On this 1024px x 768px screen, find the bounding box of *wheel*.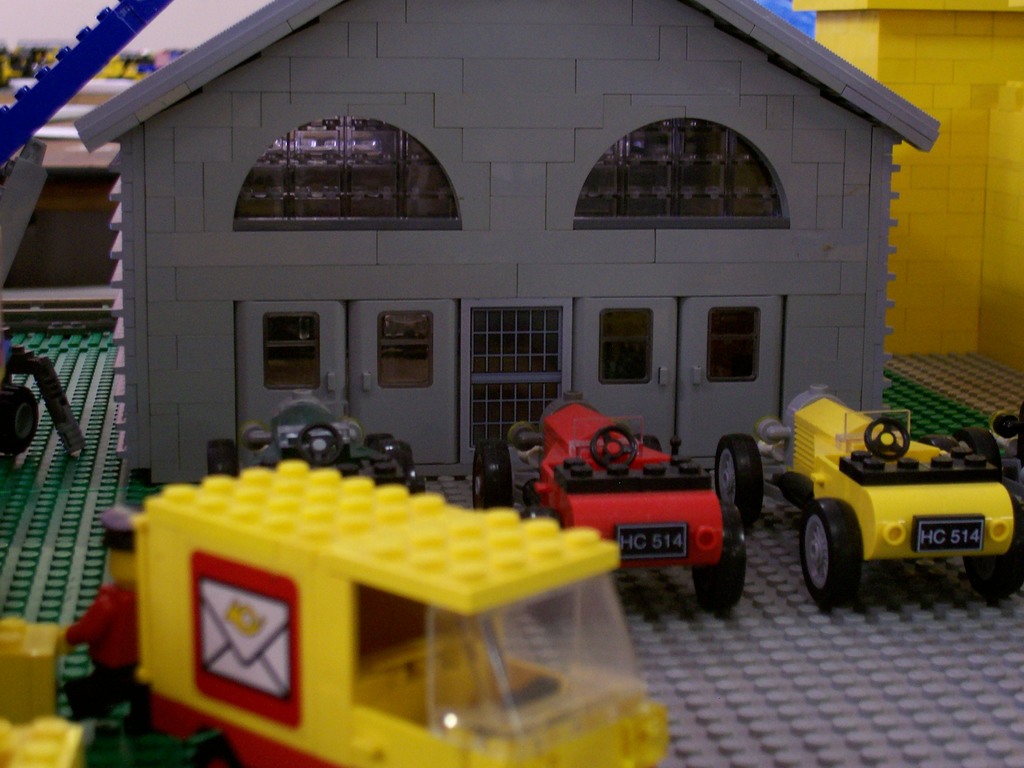
Bounding box: {"left": 797, "top": 497, "right": 866, "bottom": 604}.
